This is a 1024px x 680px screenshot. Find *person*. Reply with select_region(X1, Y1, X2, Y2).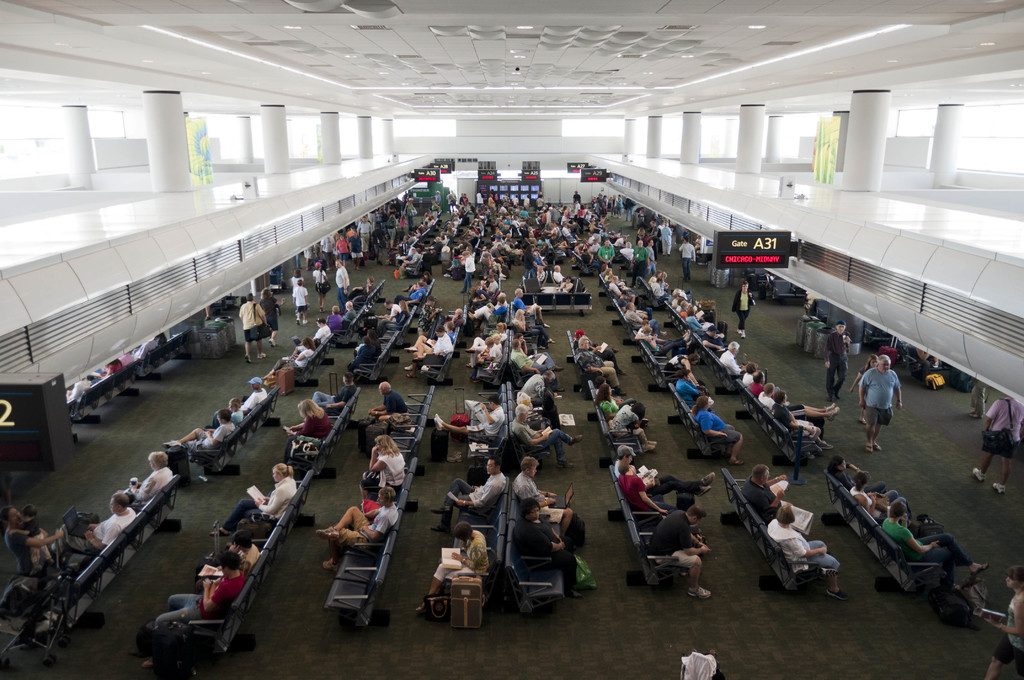
select_region(764, 475, 836, 604).
